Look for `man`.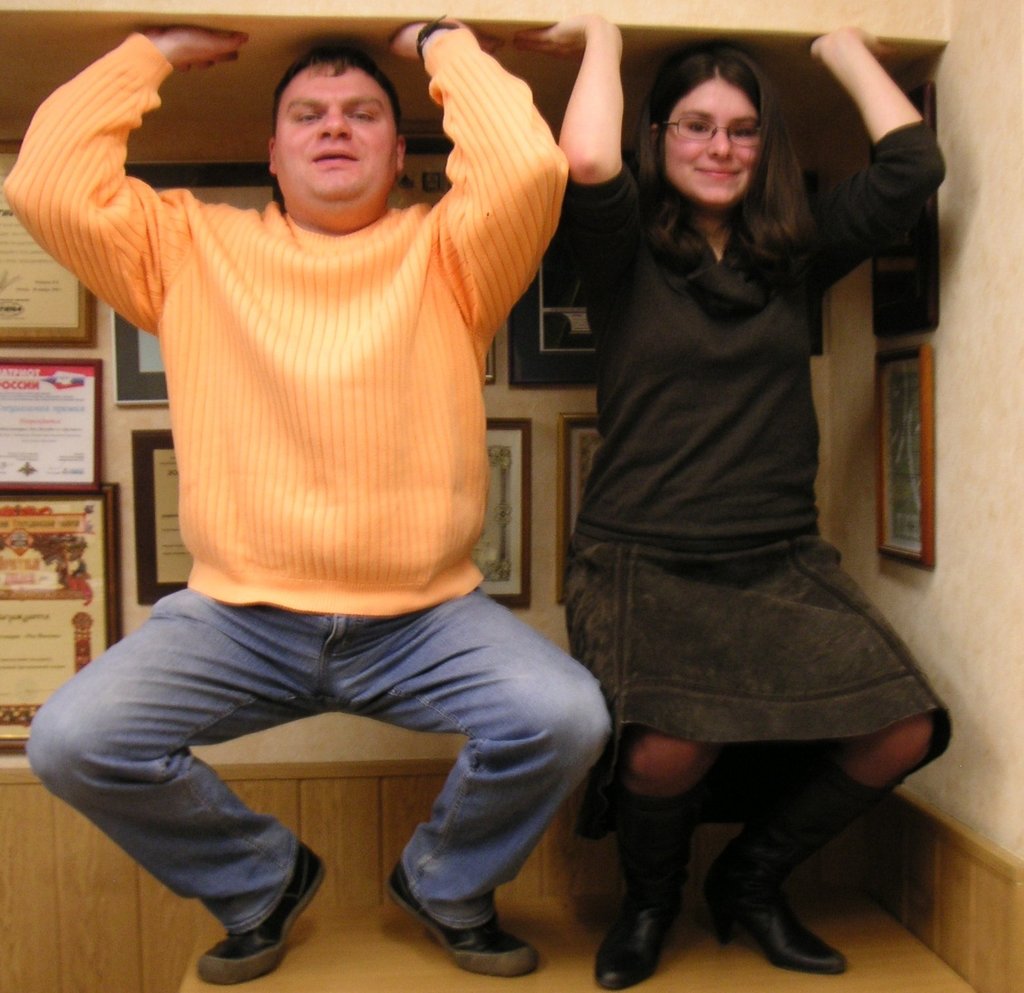
Found: 44, 21, 659, 940.
